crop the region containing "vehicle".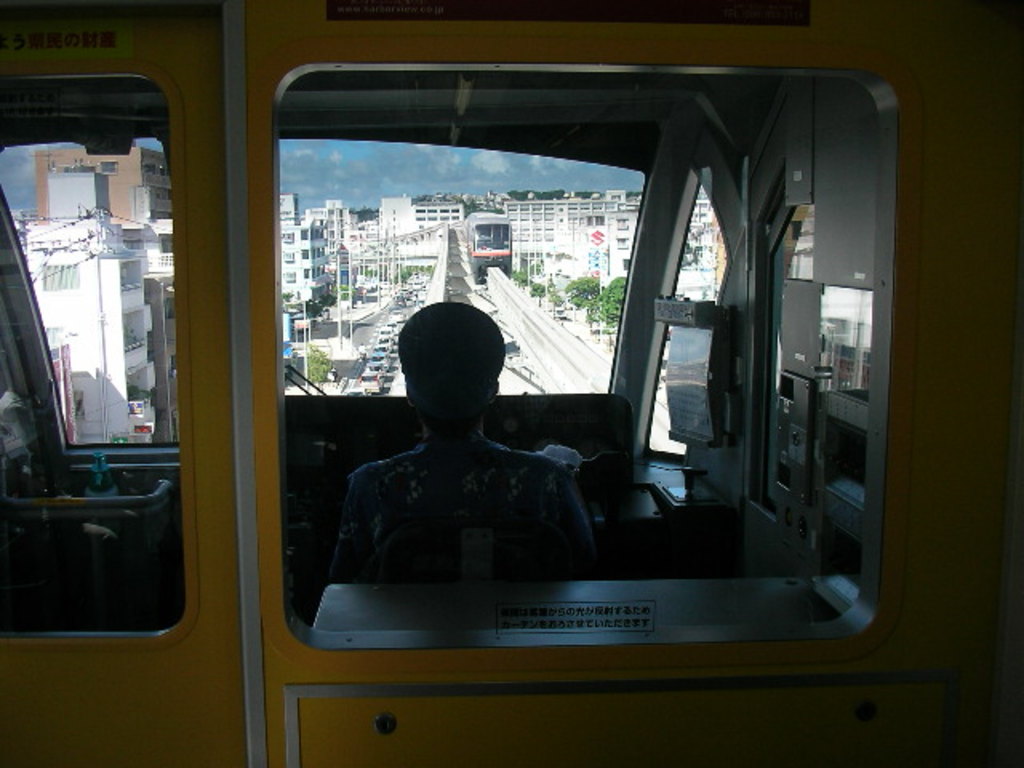
Crop region: bbox=[350, 387, 371, 398].
